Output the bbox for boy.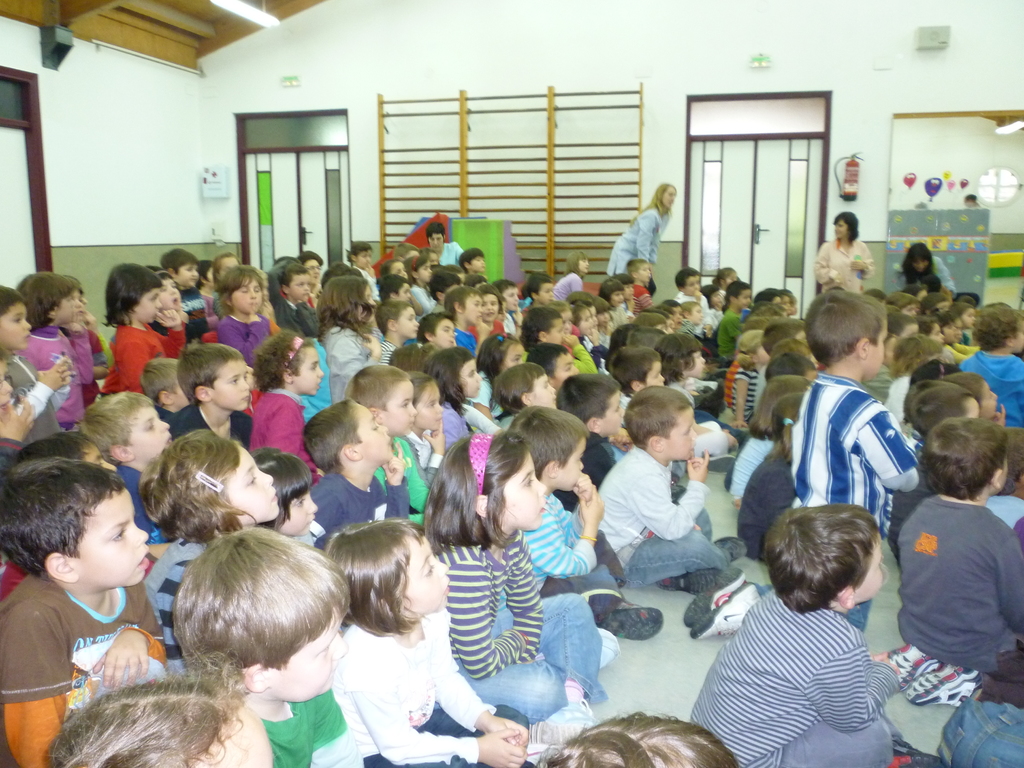
[680, 268, 719, 358].
